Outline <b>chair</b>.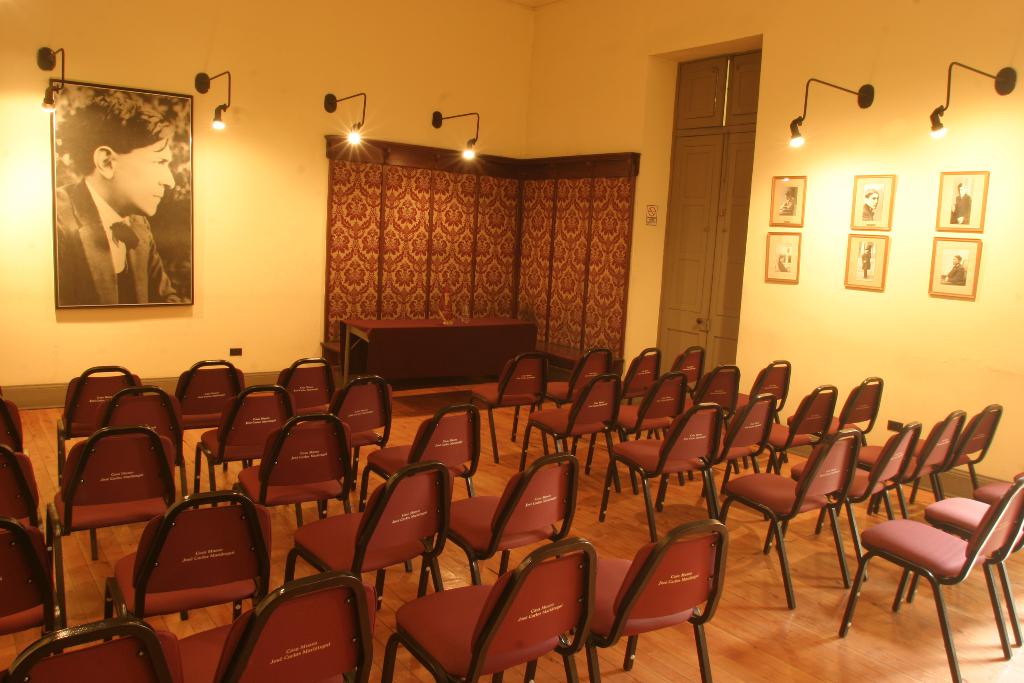
Outline: 658 347 702 384.
